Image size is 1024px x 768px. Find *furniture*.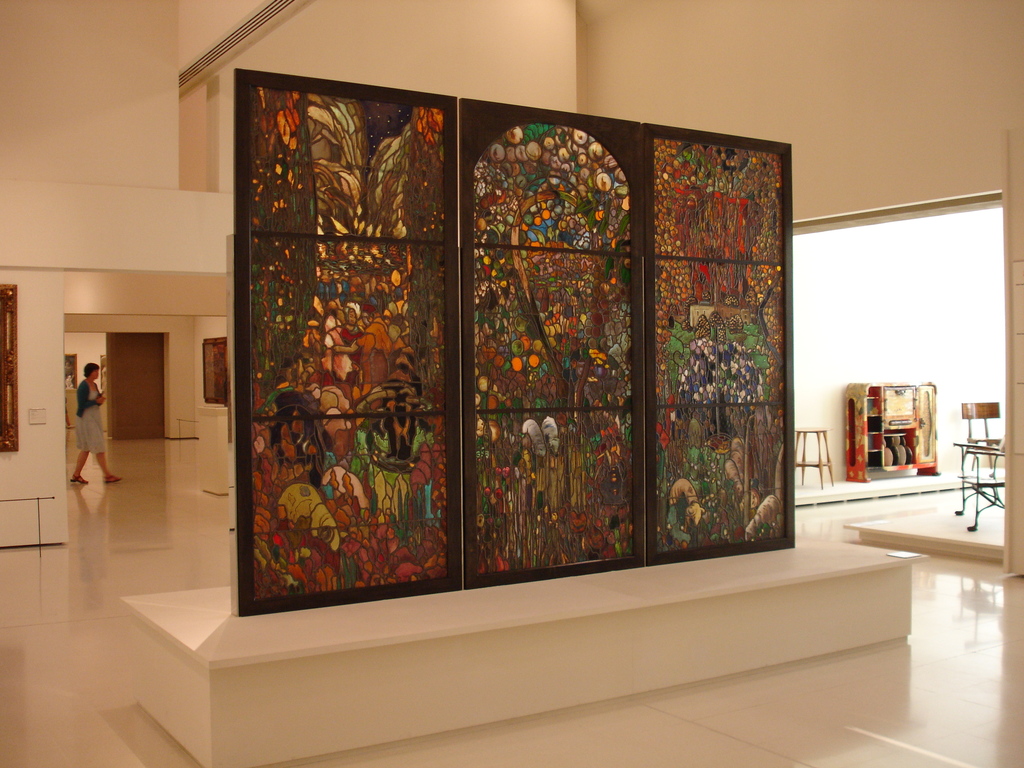
bbox=[844, 383, 941, 483].
